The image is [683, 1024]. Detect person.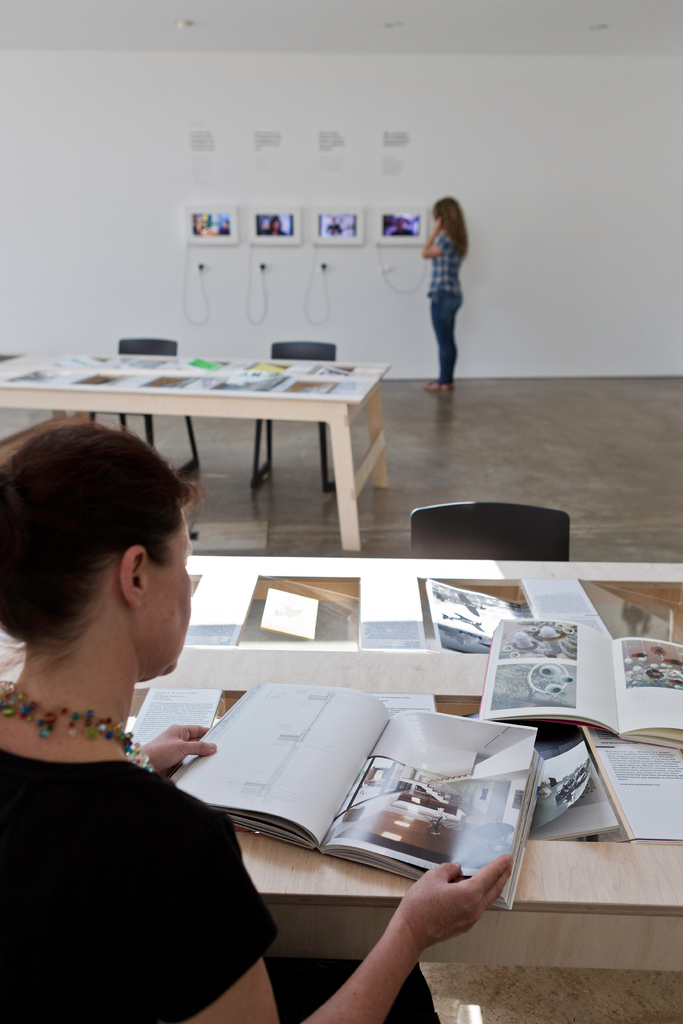
Detection: 0, 410, 510, 1023.
